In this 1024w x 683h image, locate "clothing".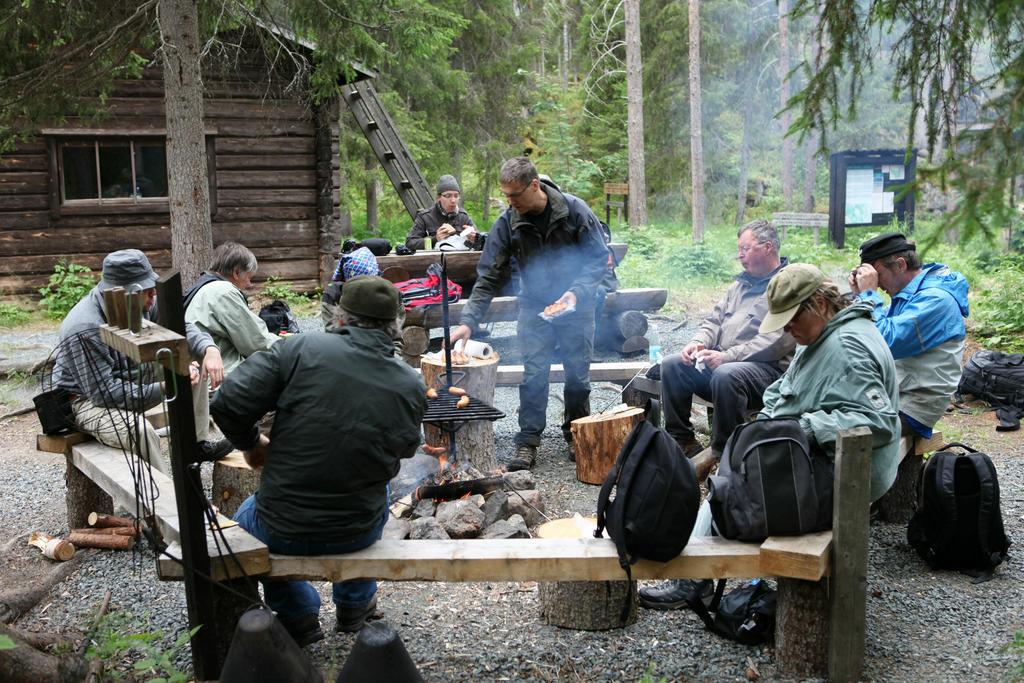
Bounding box: locate(403, 201, 479, 248).
